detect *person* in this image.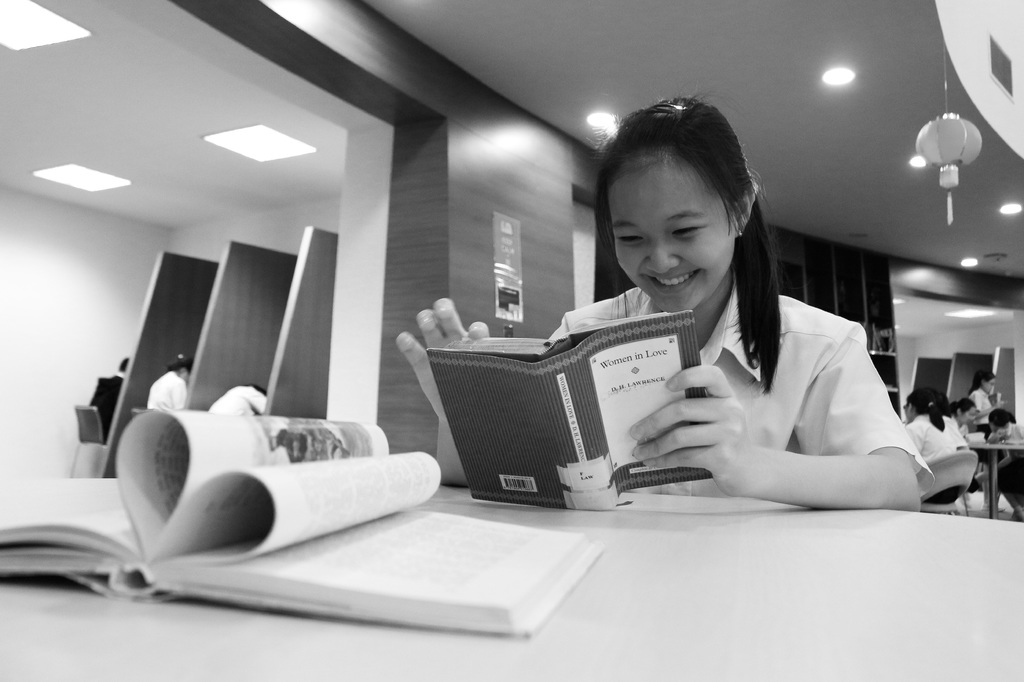
Detection: box(396, 96, 937, 511).
